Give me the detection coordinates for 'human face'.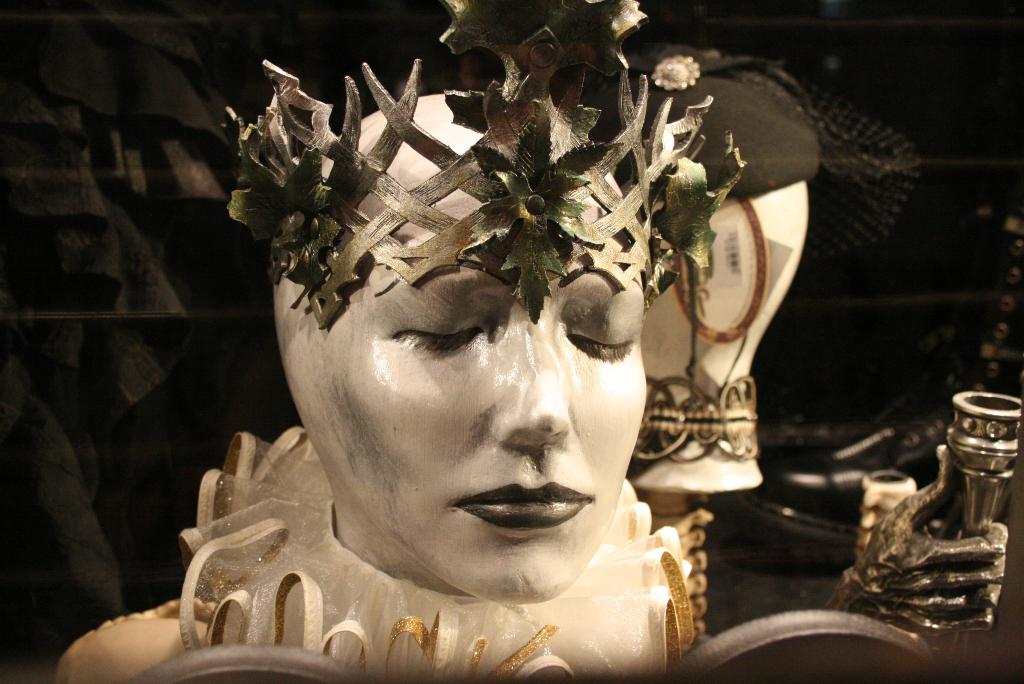
rect(292, 229, 650, 603).
